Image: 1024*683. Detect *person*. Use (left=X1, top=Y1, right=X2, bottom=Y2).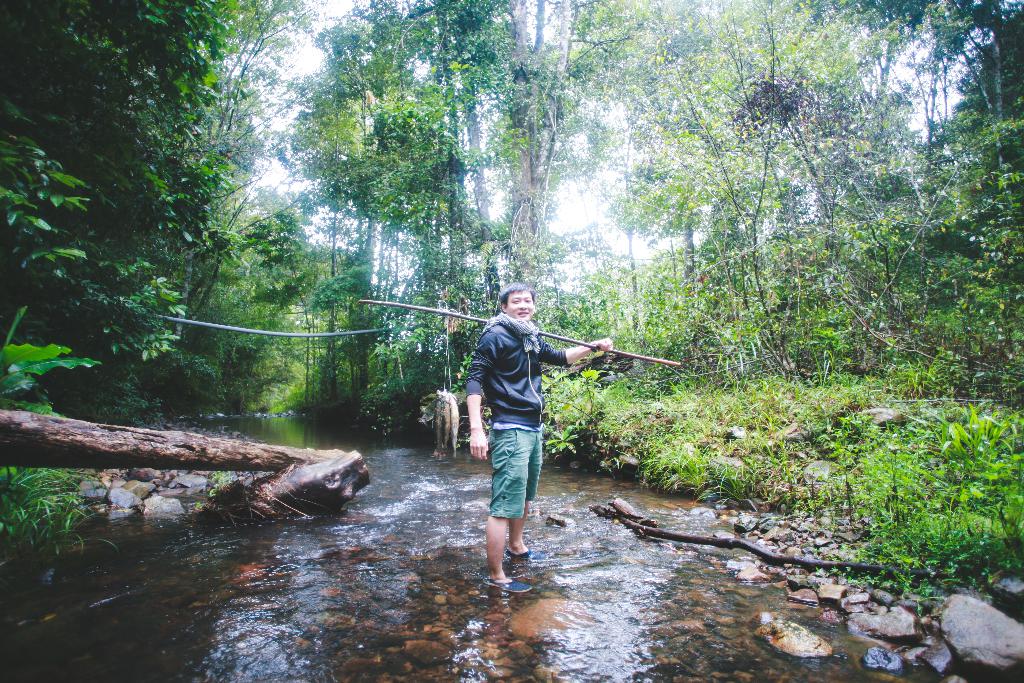
(left=461, top=284, right=589, bottom=574).
